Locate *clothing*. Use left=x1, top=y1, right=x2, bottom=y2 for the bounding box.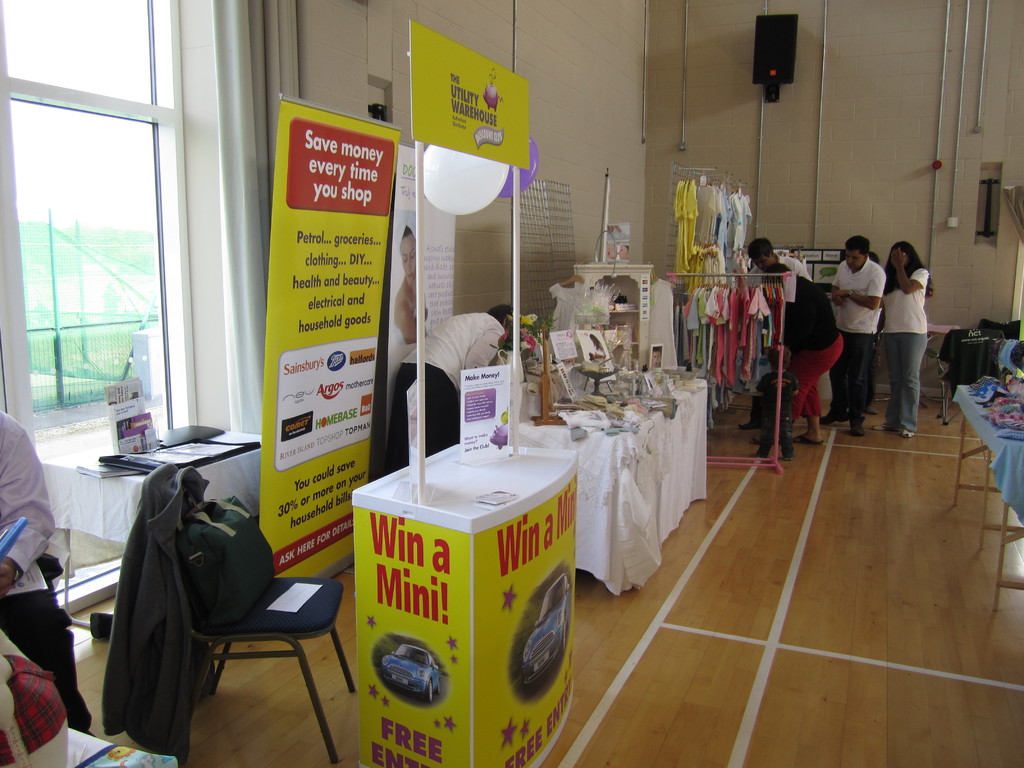
left=884, top=275, right=924, bottom=419.
